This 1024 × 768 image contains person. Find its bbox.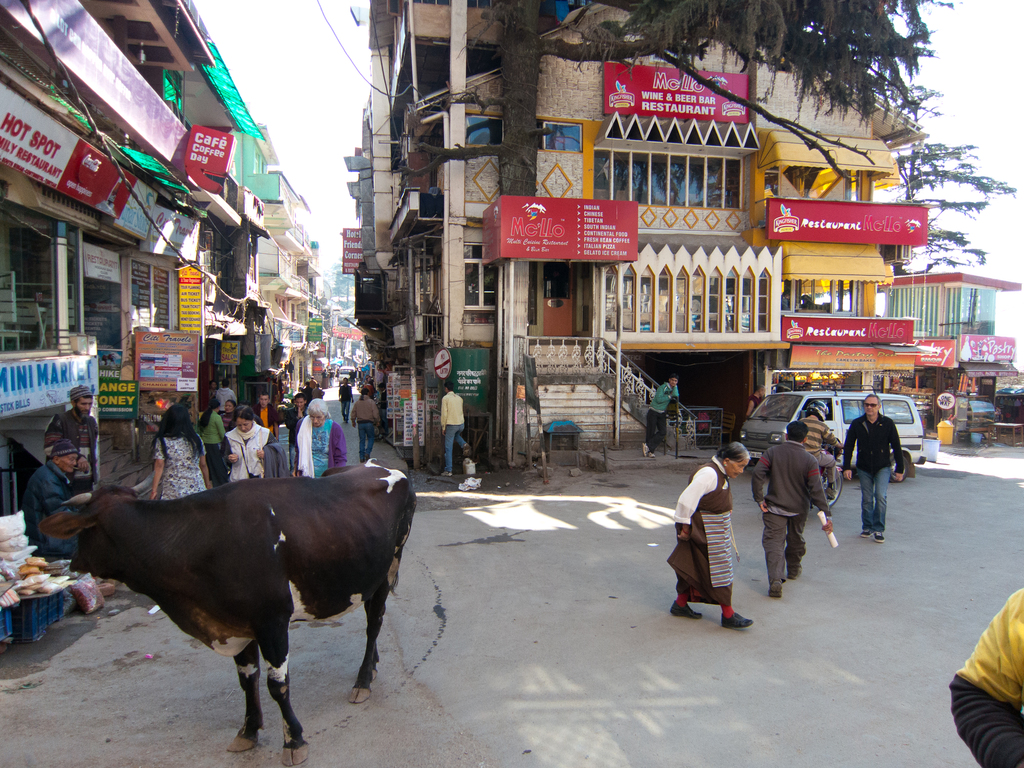
bbox=(675, 435, 755, 634).
